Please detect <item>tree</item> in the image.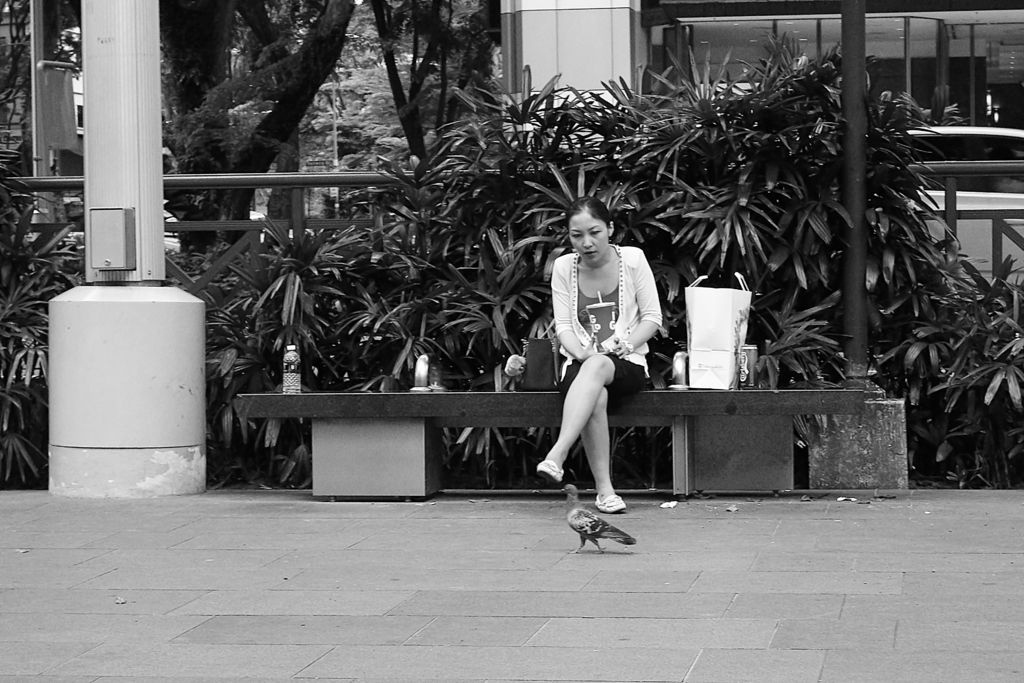
[x1=0, y1=0, x2=31, y2=107].
